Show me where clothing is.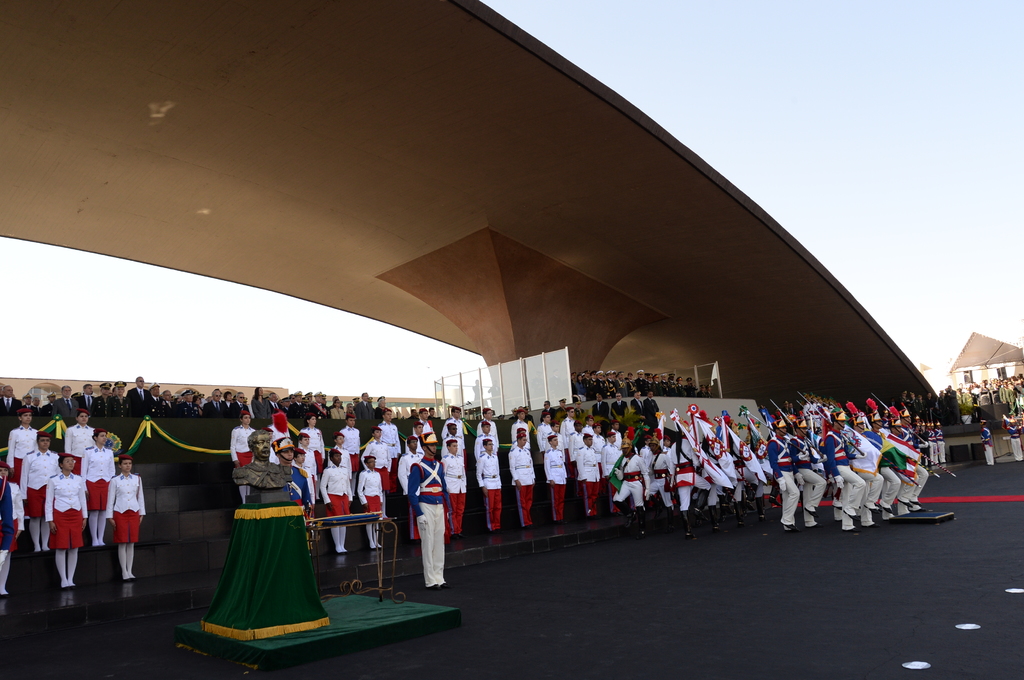
clothing is at box(664, 443, 673, 462).
